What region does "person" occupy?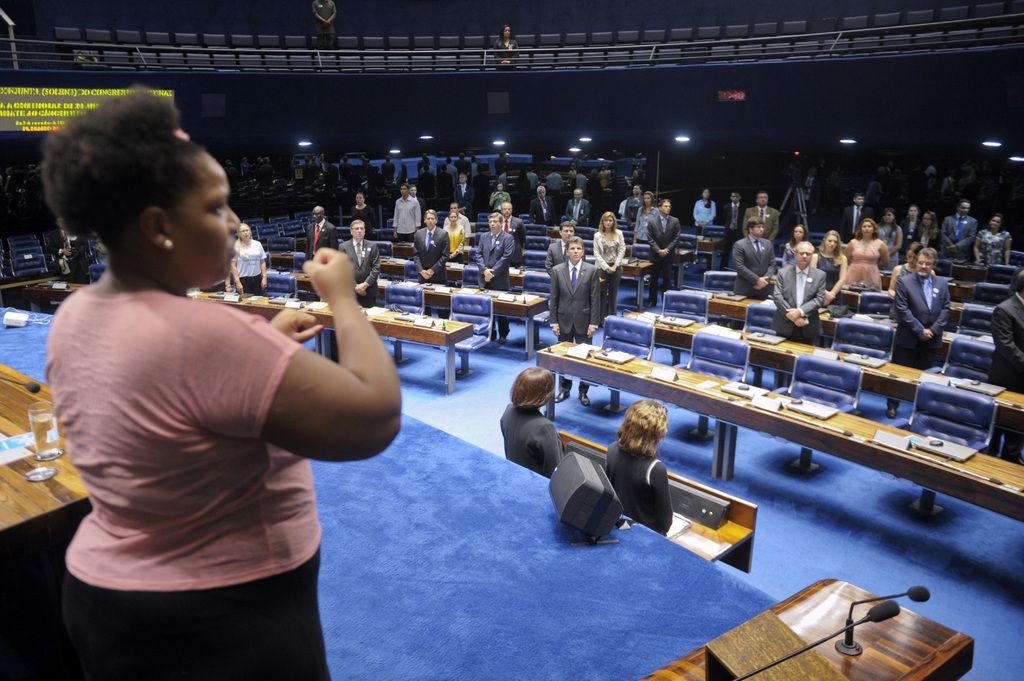
Rect(889, 242, 954, 415).
